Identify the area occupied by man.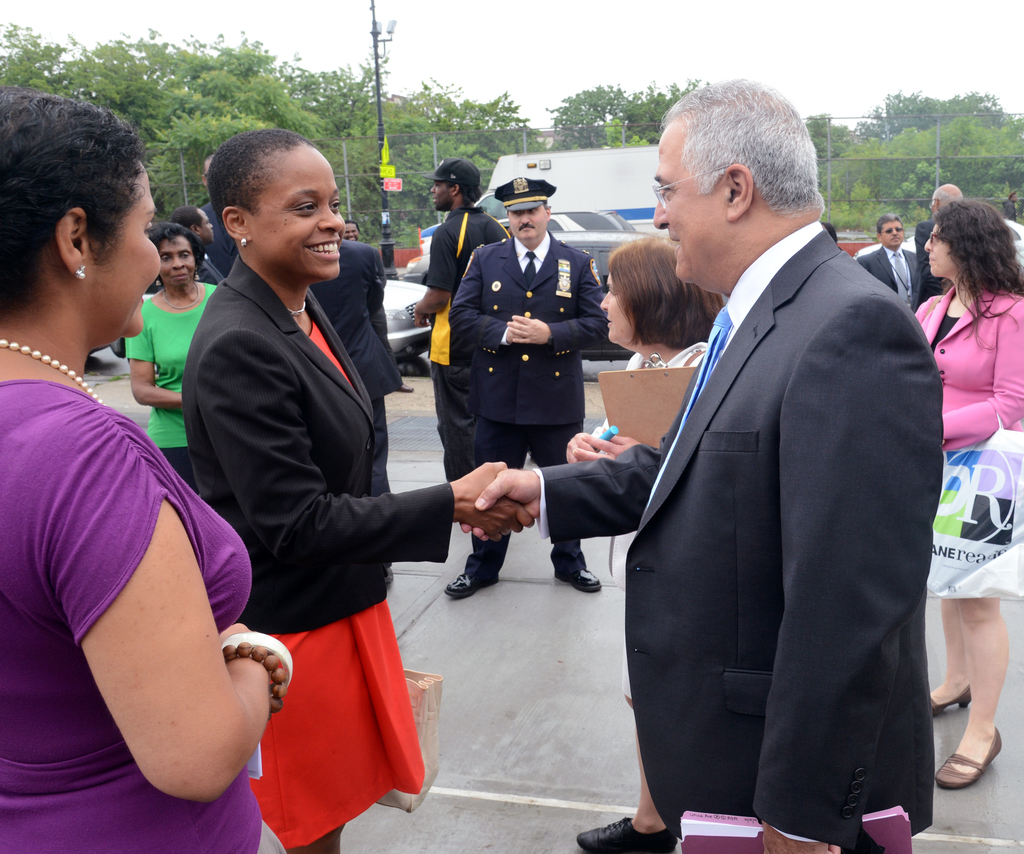
Area: bbox=[177, 207, 225, 281].
